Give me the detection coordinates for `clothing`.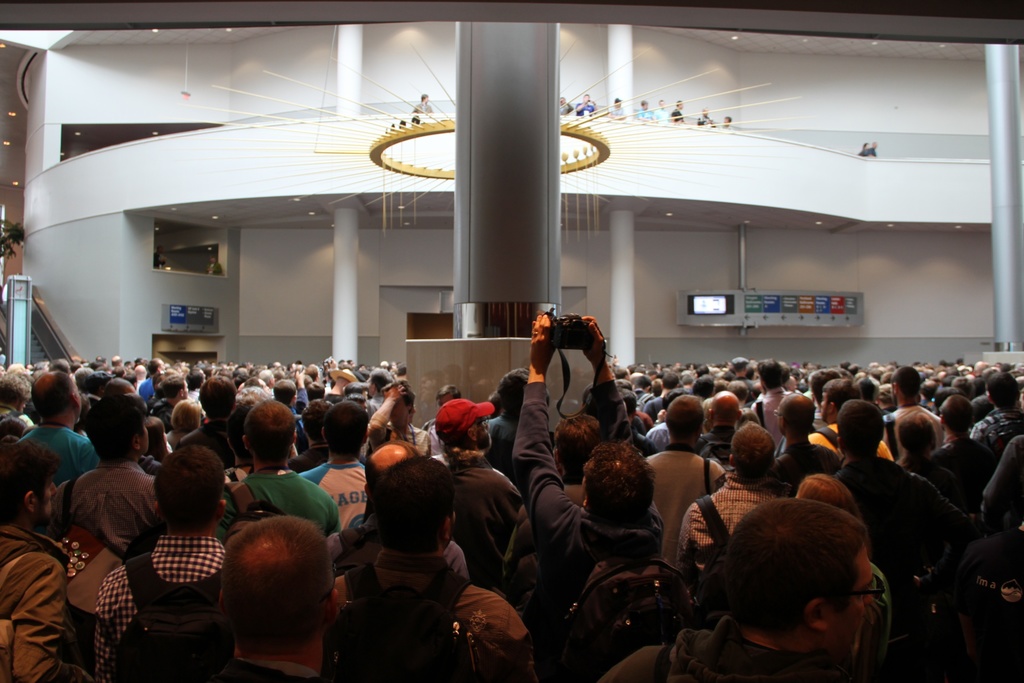
locate(561, 104, 572, 115).
